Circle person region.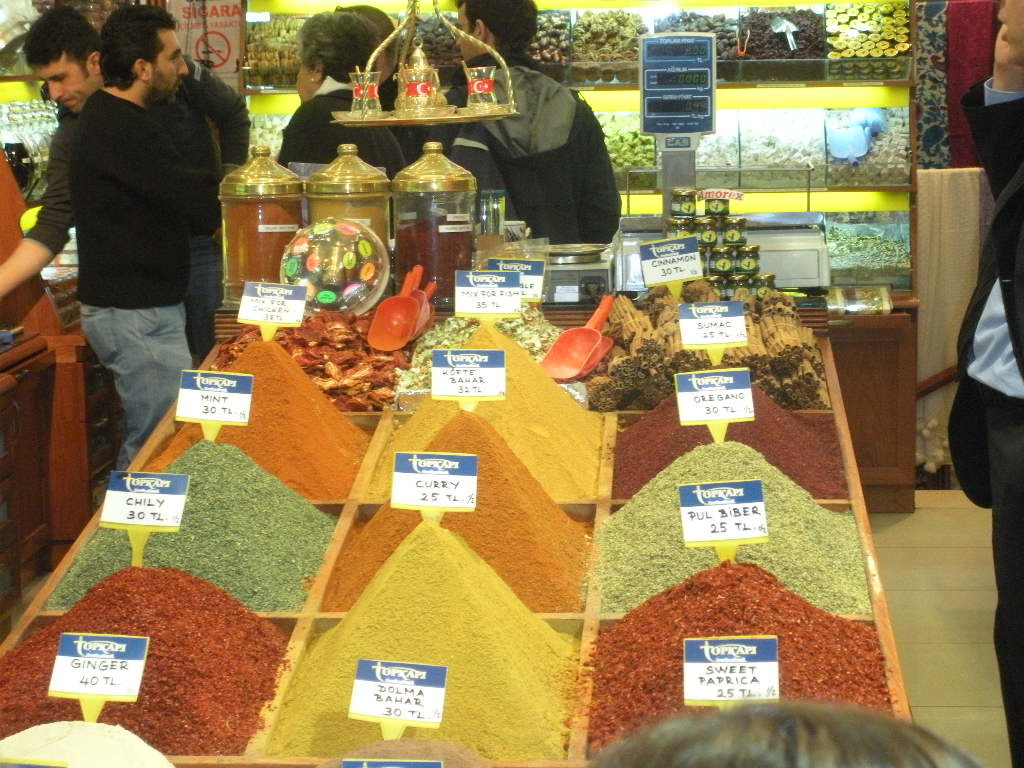
Region: bbox(342, 3, 432, 165).
